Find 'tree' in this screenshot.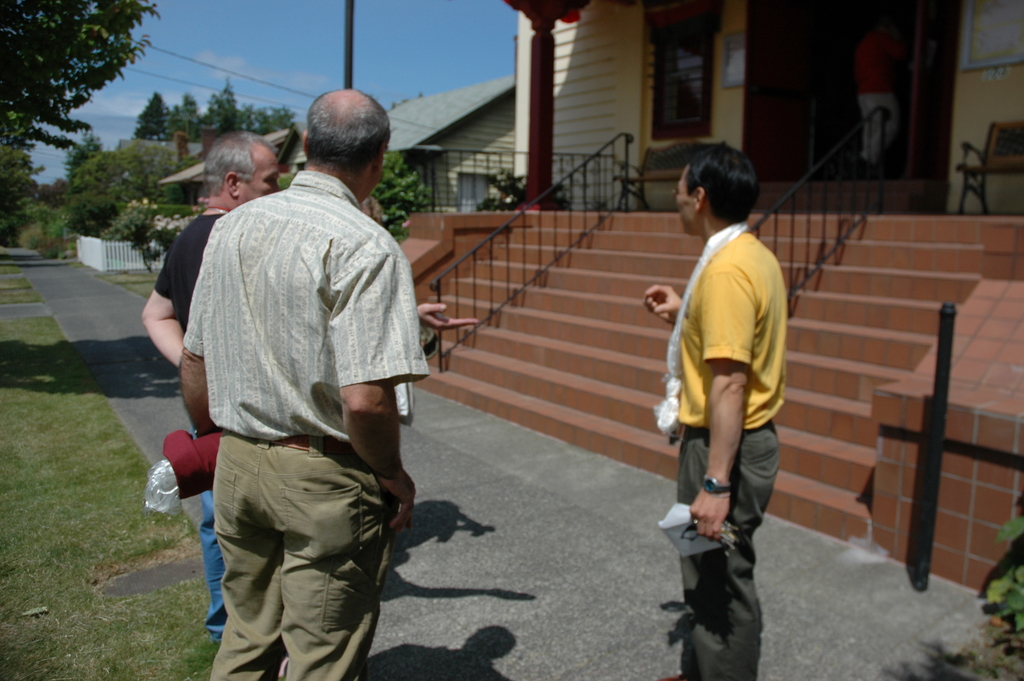
The bounding box for 'tree' is (133, 74, 302, 142).
